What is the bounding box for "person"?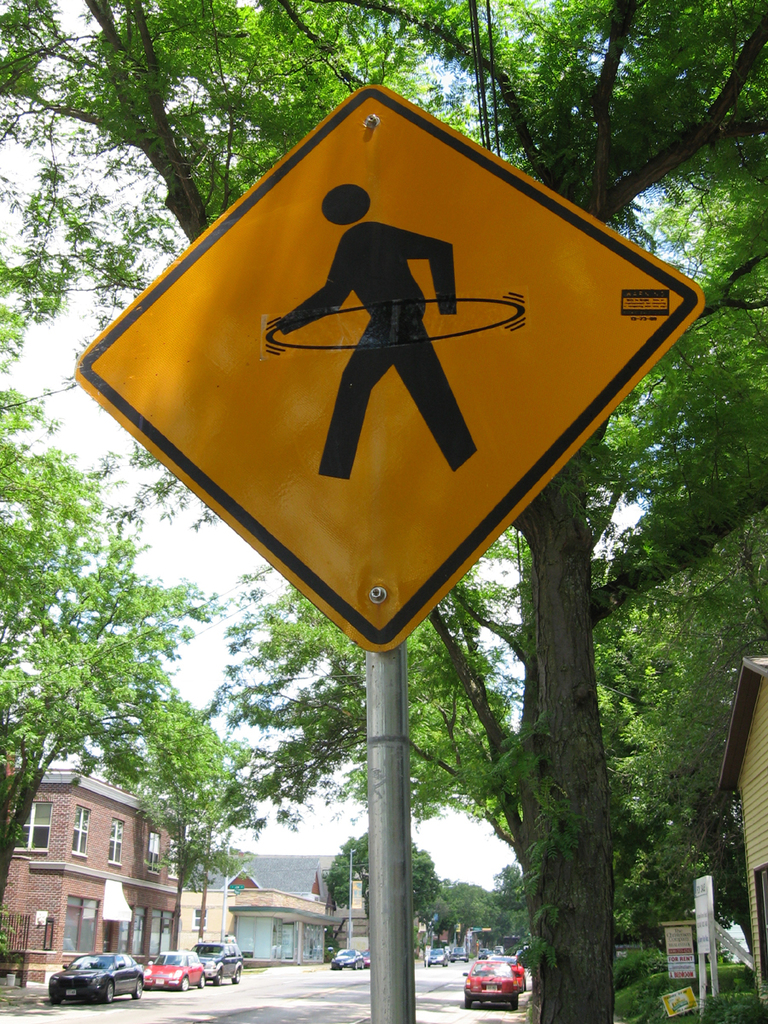
box=[276, 182, 474, 480].
